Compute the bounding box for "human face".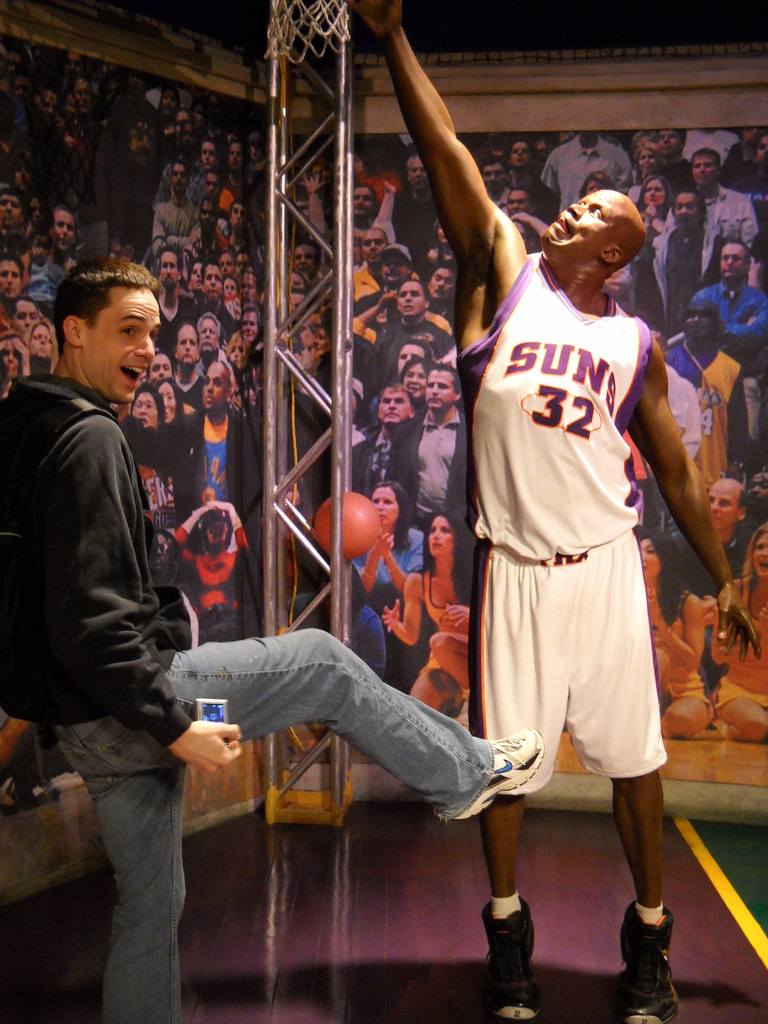
[199,318,216,351].
